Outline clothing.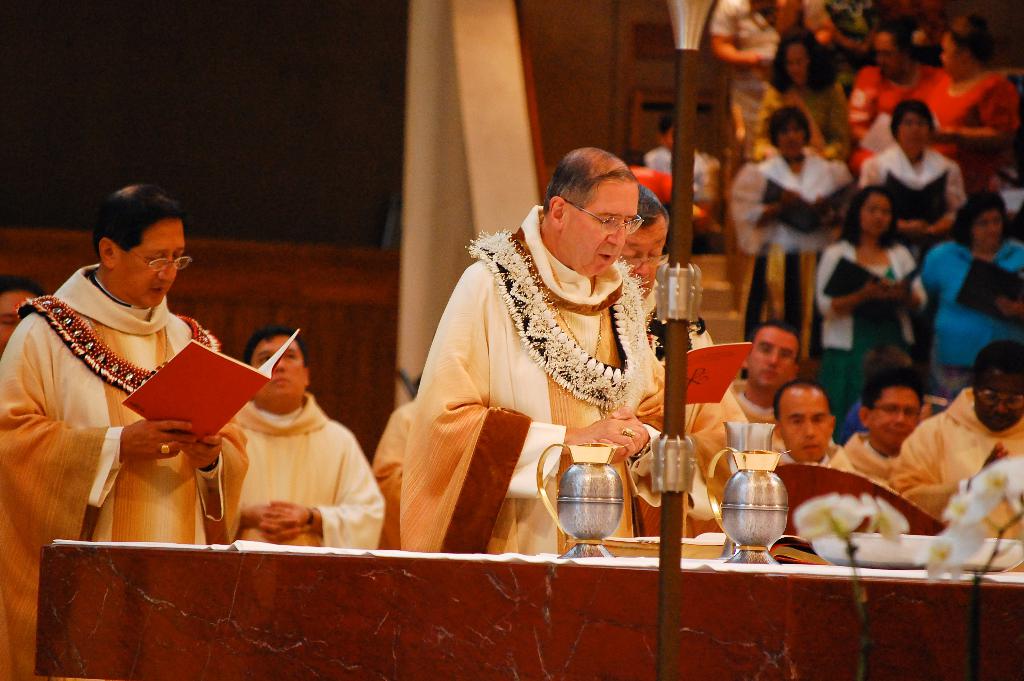
Outline: box=[852, 62, 945, 156].
